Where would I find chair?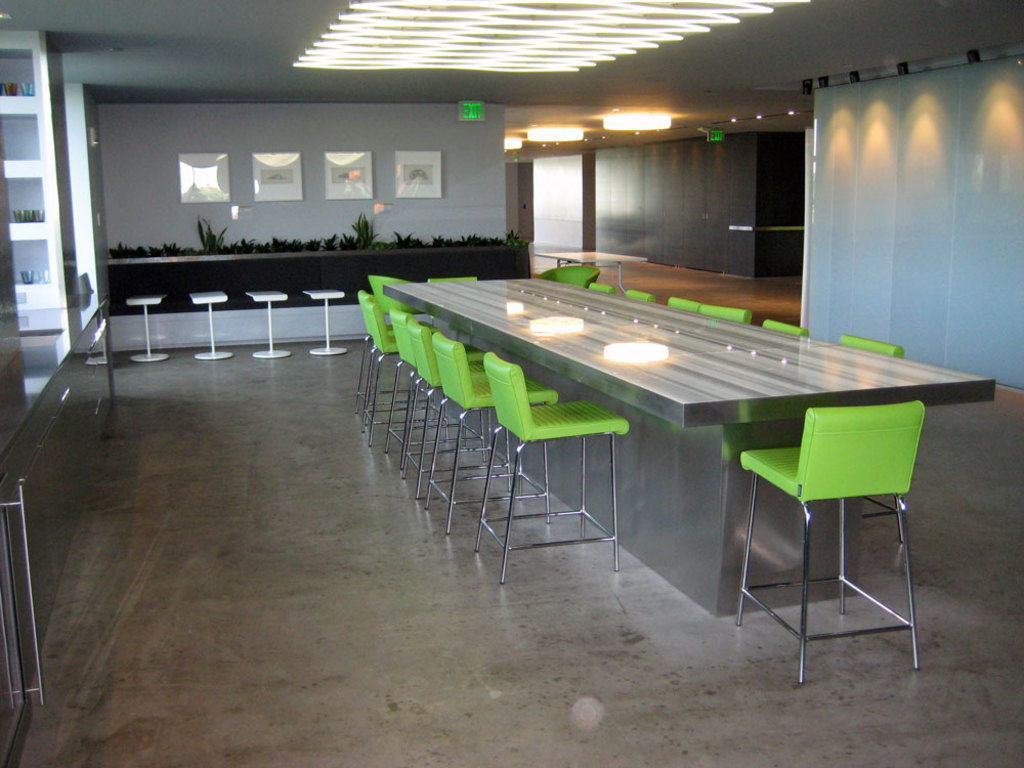
At rect(696, 302, 755, 325).
